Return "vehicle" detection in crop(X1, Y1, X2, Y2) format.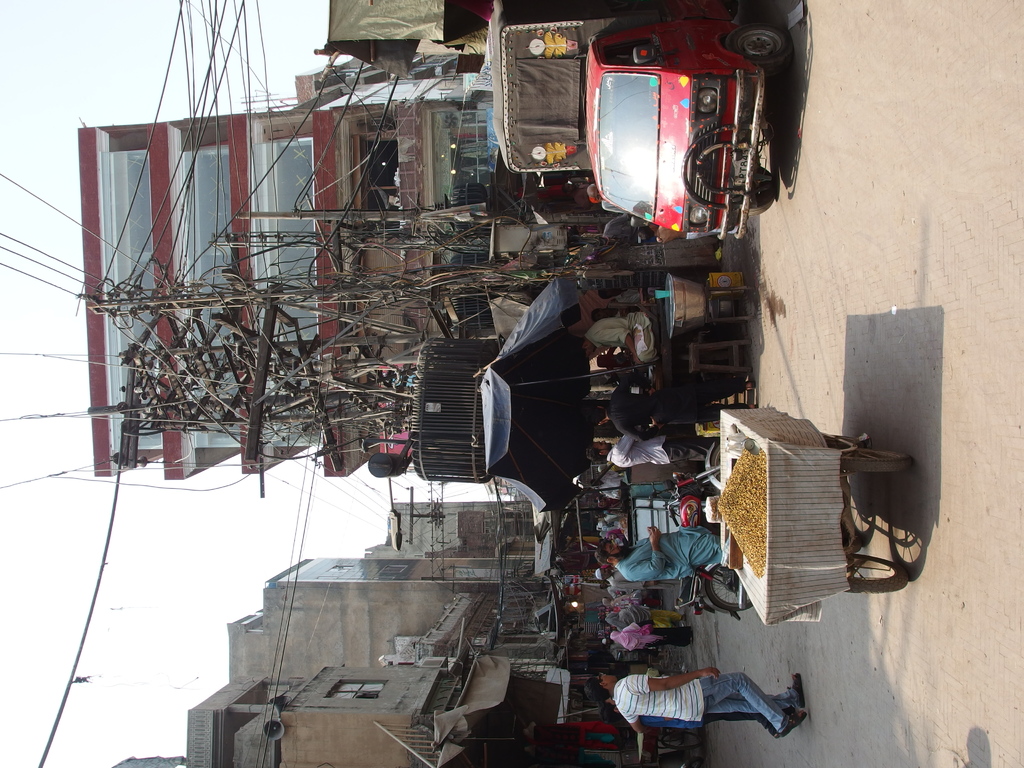
crop(674, 438, 757, 623).
